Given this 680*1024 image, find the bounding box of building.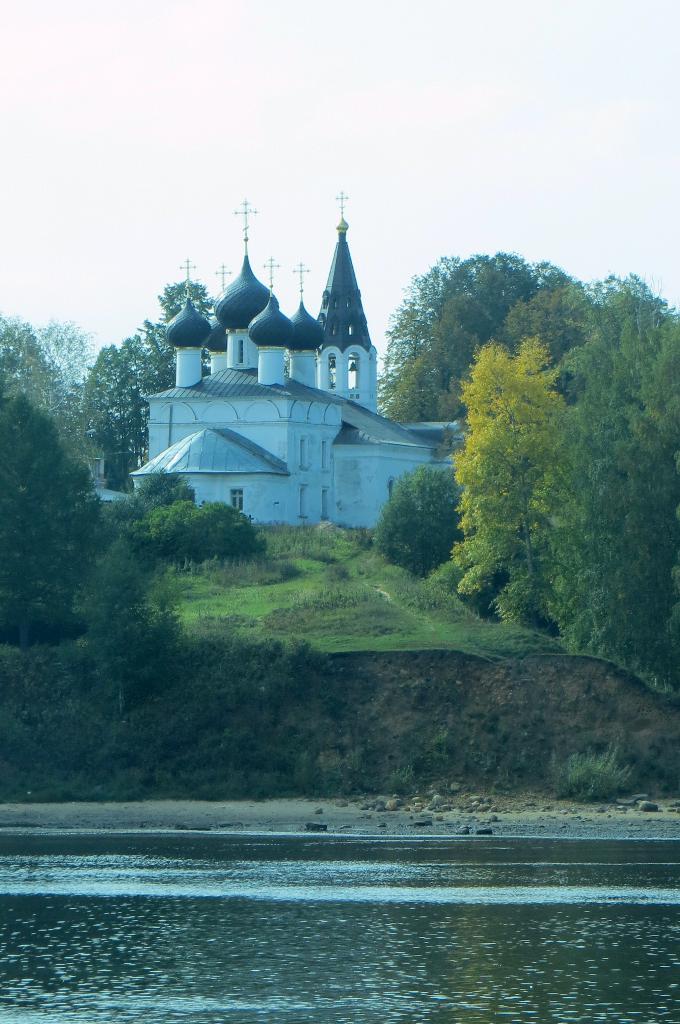
<bbox>119, 204, 467, 547</bbox>.
